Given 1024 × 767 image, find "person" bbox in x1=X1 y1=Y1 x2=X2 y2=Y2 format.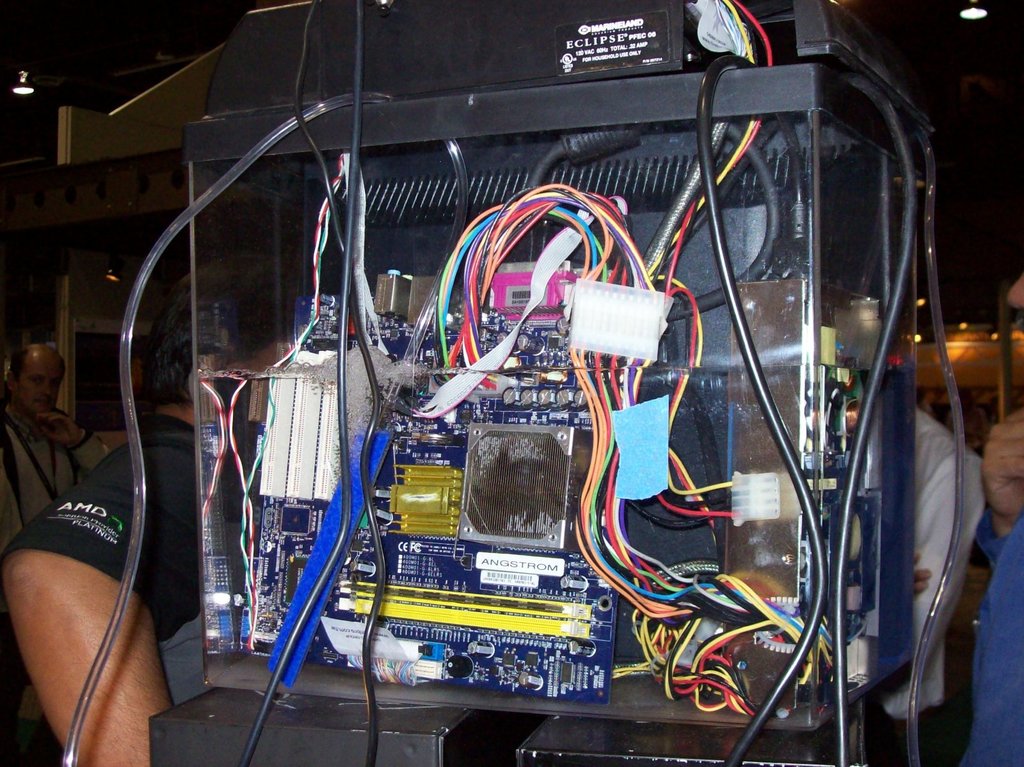
x1=0 y1=395 x2=210 y2=766.
